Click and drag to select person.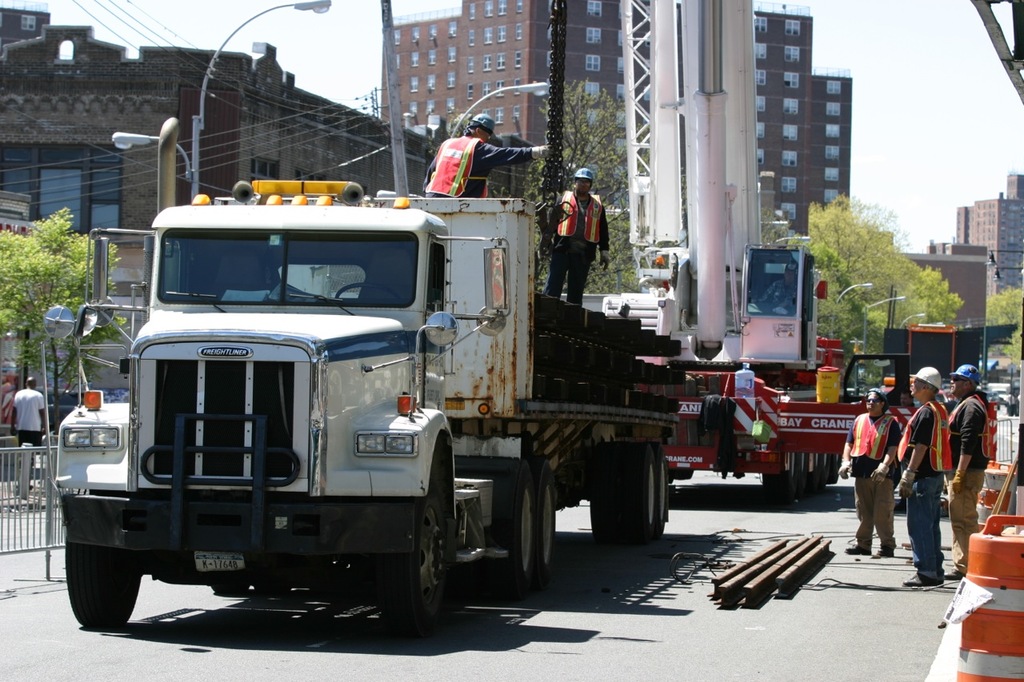
Selection: x1=560 y1=154 x2=613 y2=312.
